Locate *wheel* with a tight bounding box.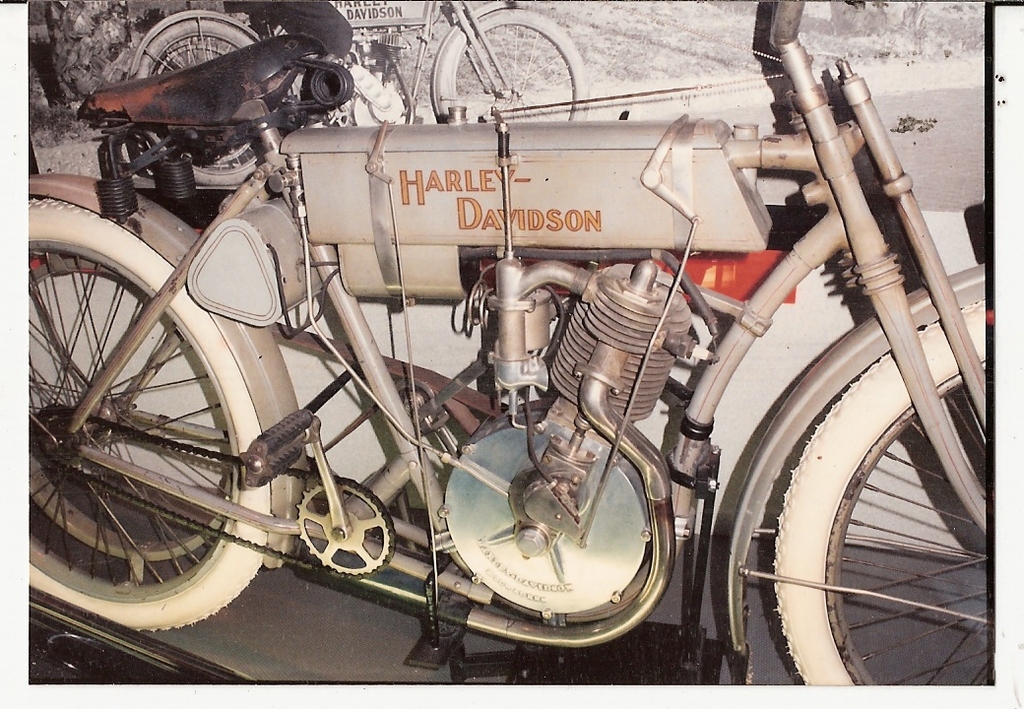
box=[129, 6, 287, 193].
